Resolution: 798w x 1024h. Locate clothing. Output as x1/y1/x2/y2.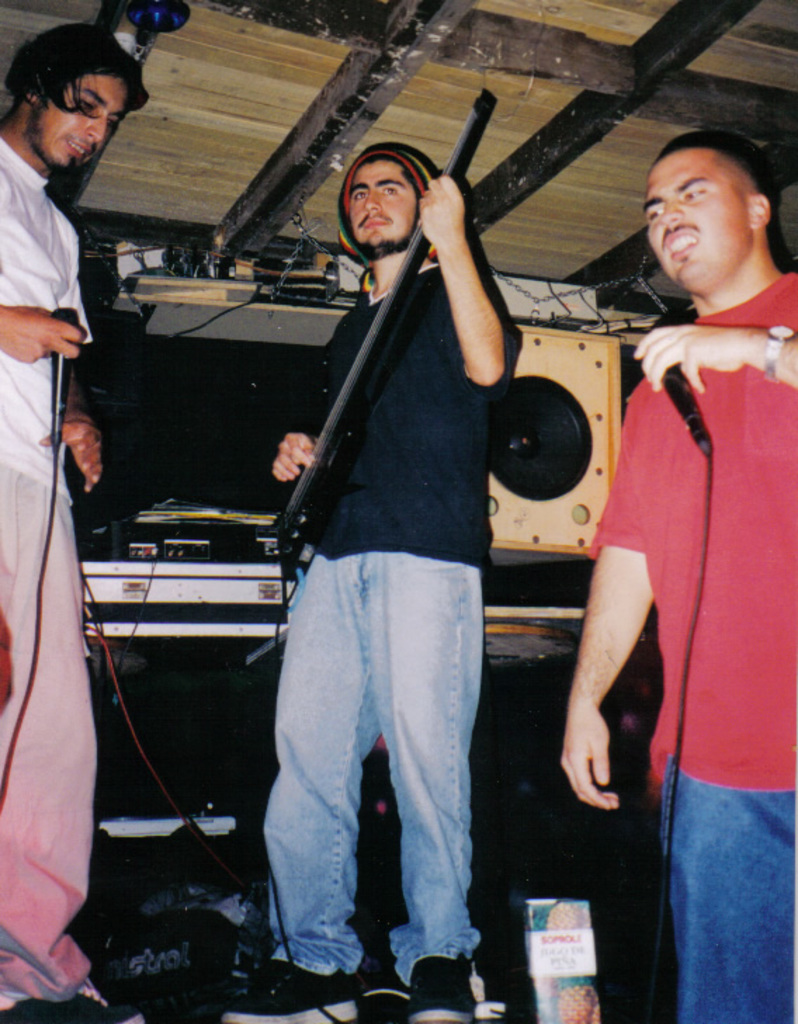
0/129/101/1011.
